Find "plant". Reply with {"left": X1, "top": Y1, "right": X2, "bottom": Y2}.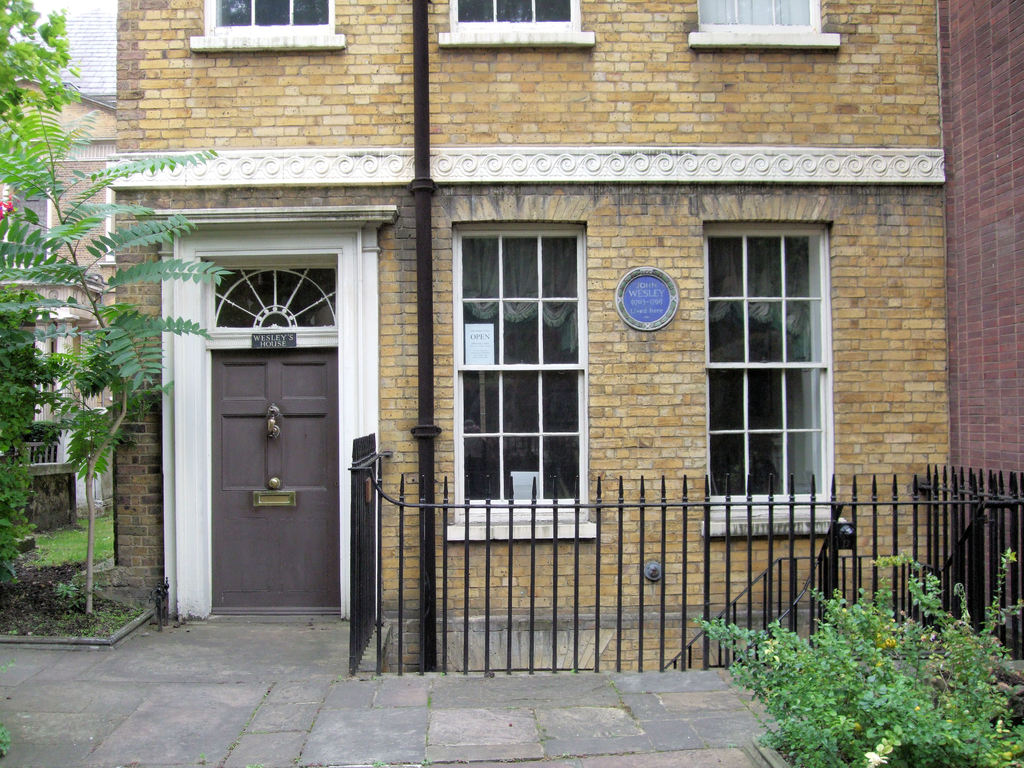
{"left": 372, "top": 756, "right": 387, "bottom": 767}.
